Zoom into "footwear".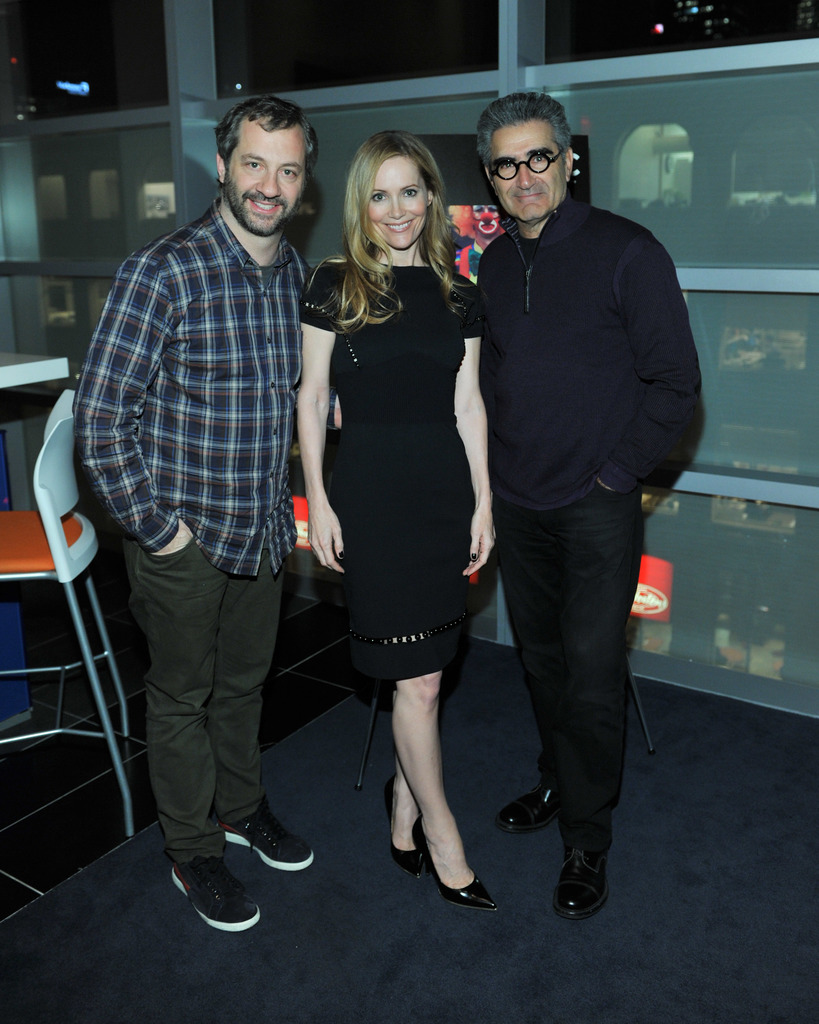
Zoom target: region(158, 845, 252, 930).
